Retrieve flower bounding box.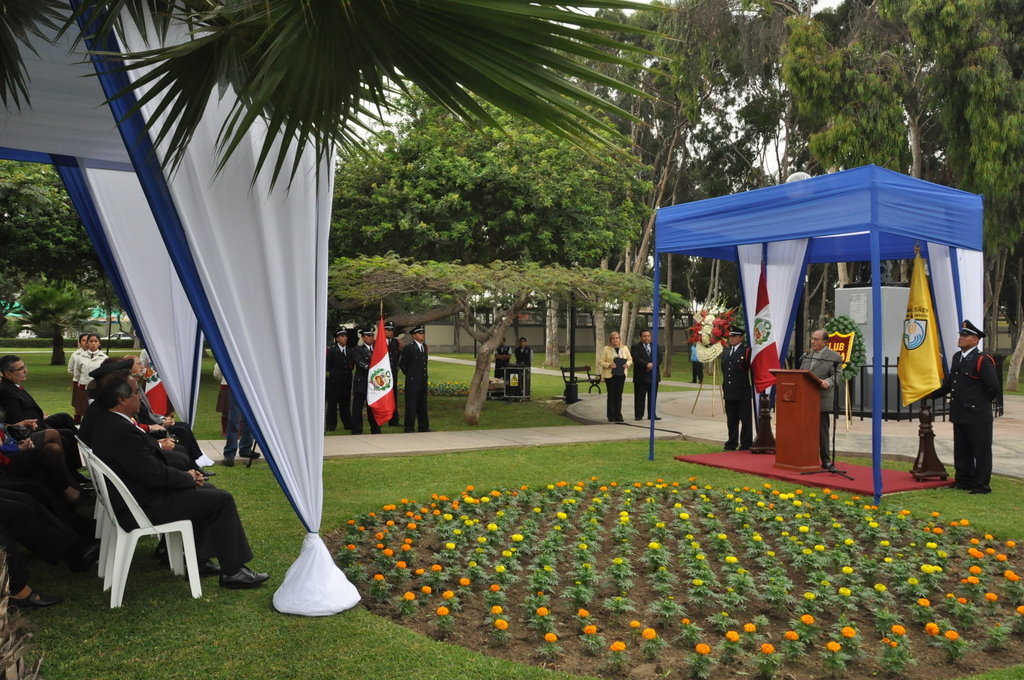
Bounding box: bbox(438, 494, 447, 503).
